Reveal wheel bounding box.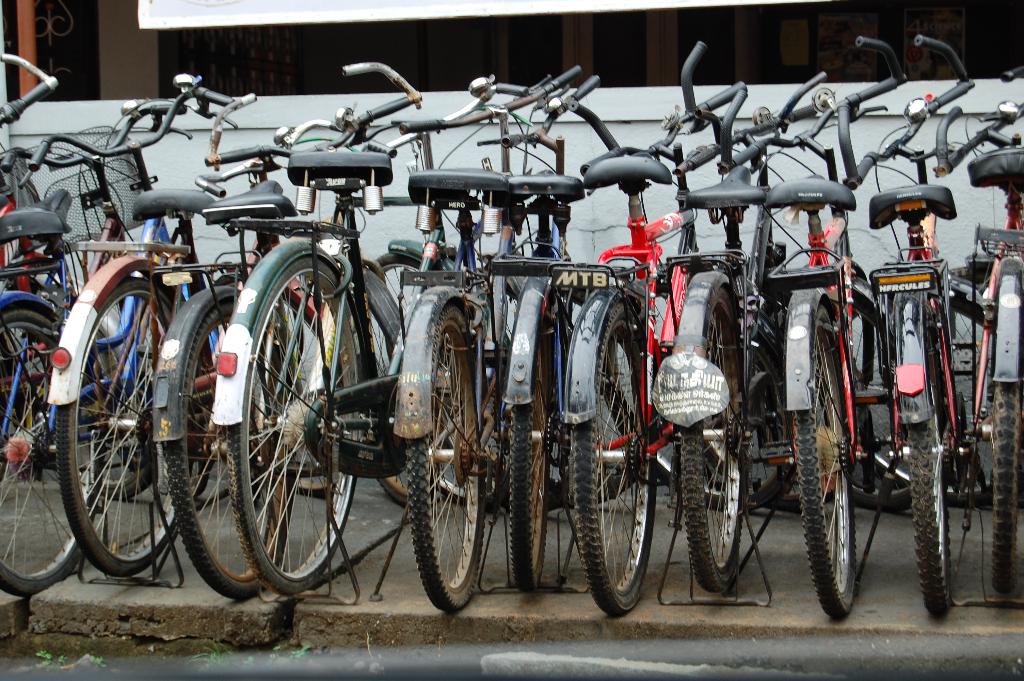
Revealed: left=164, top=297, right=291, bottom=596.
